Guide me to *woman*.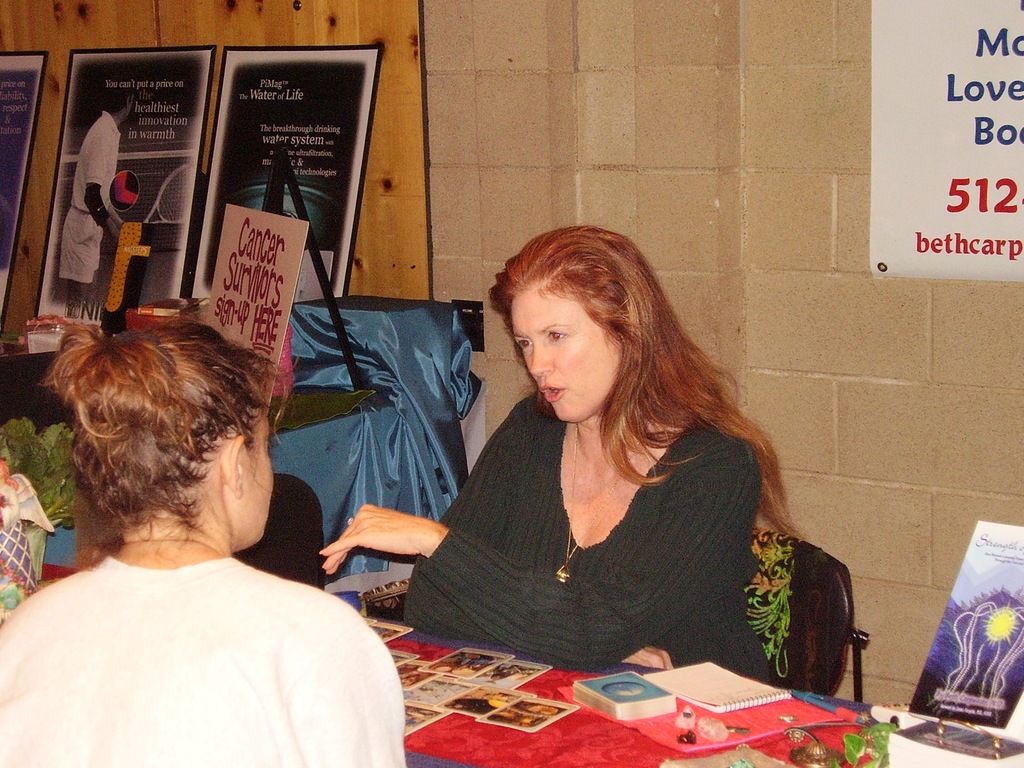
Guidance: 367:221:828:709.
